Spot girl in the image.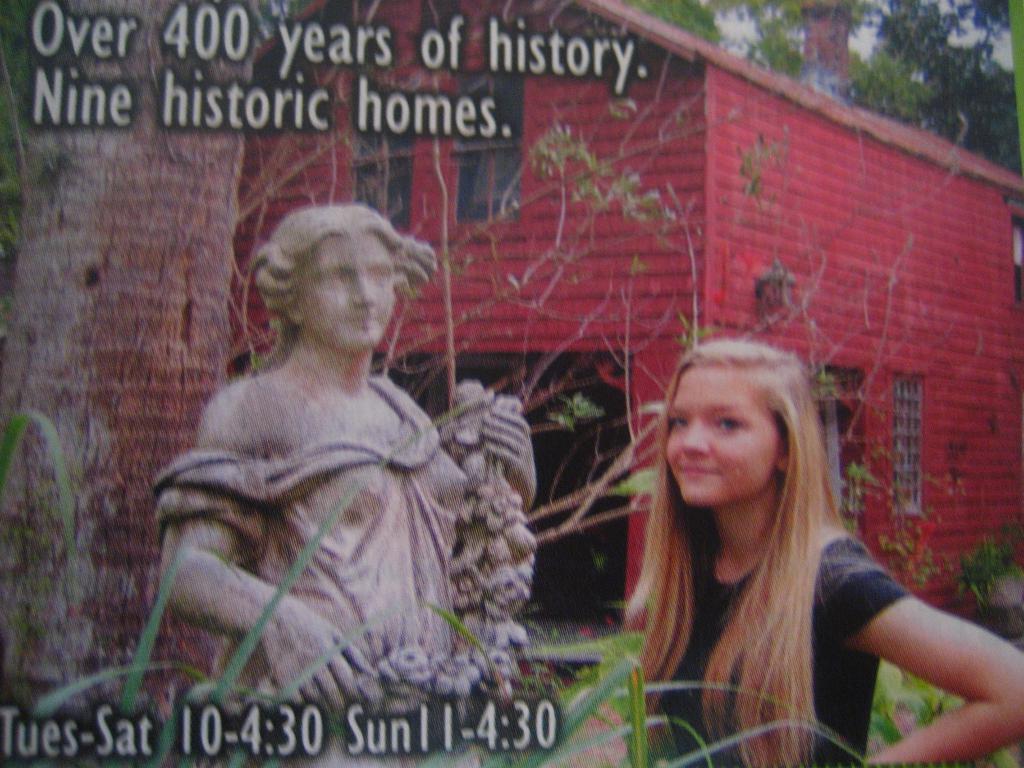
girl found at 148/190/542/767.
